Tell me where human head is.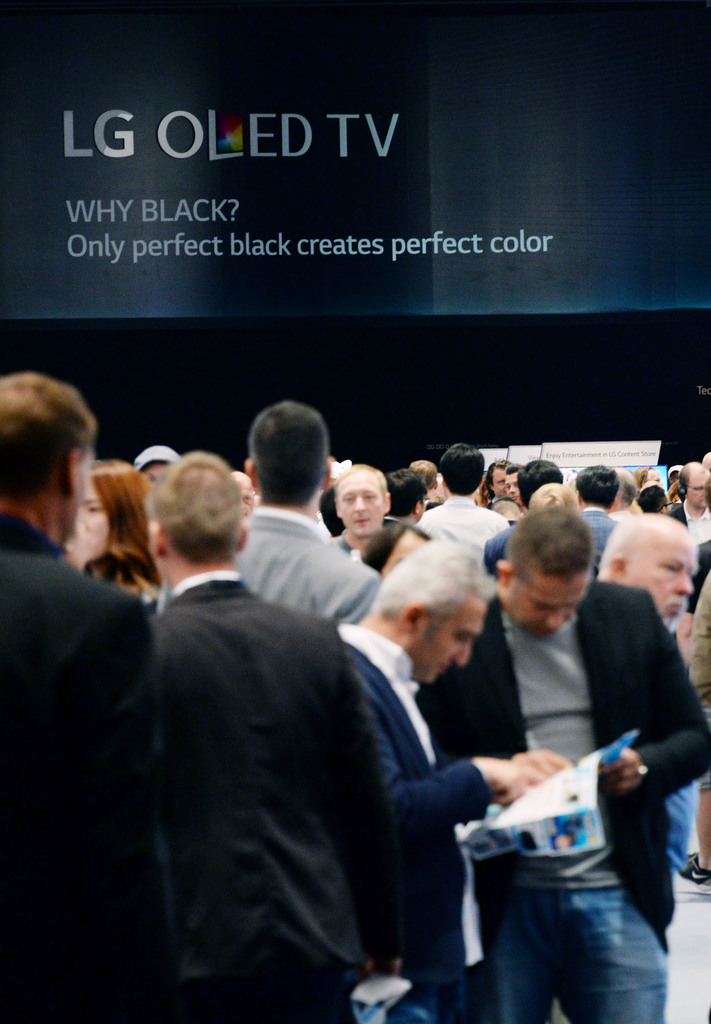
human head is at 71,454,148,586.
